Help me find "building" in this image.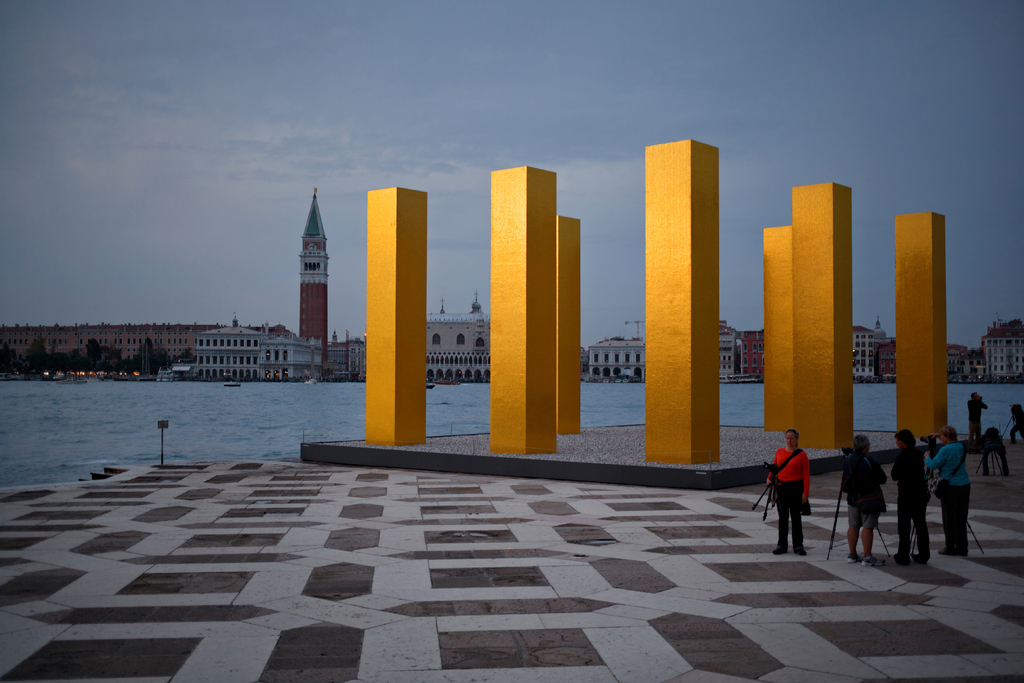
Found it: crop(0, 322, 218, 370).
